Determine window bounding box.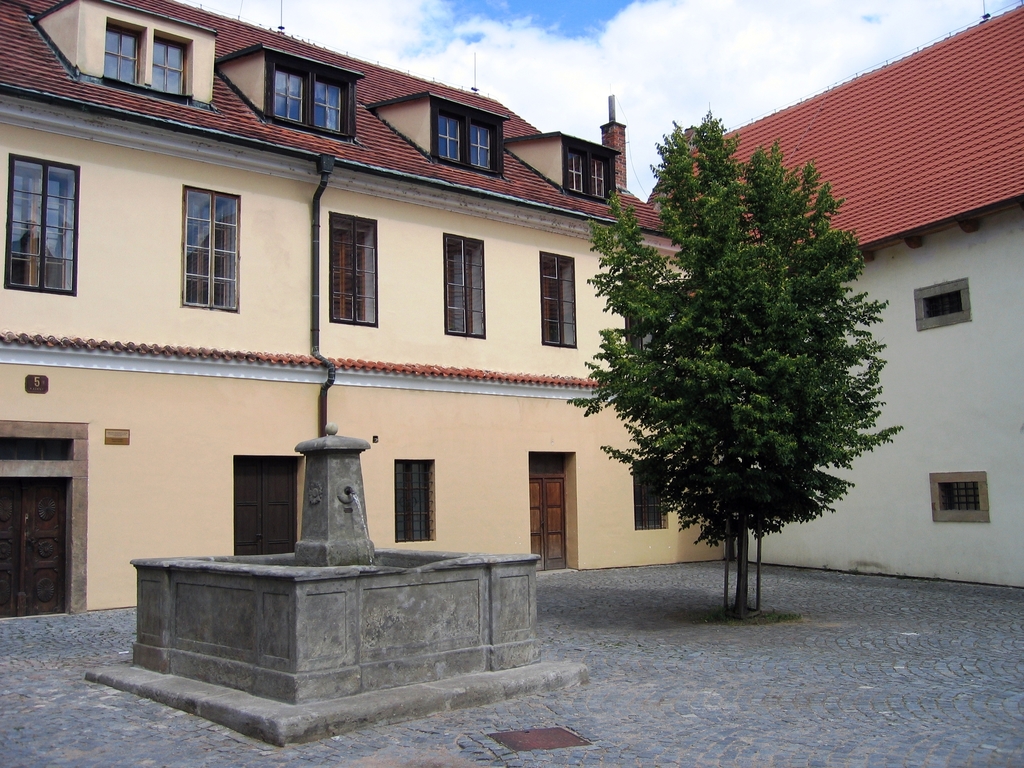
Determined: 111,7,195,95.
